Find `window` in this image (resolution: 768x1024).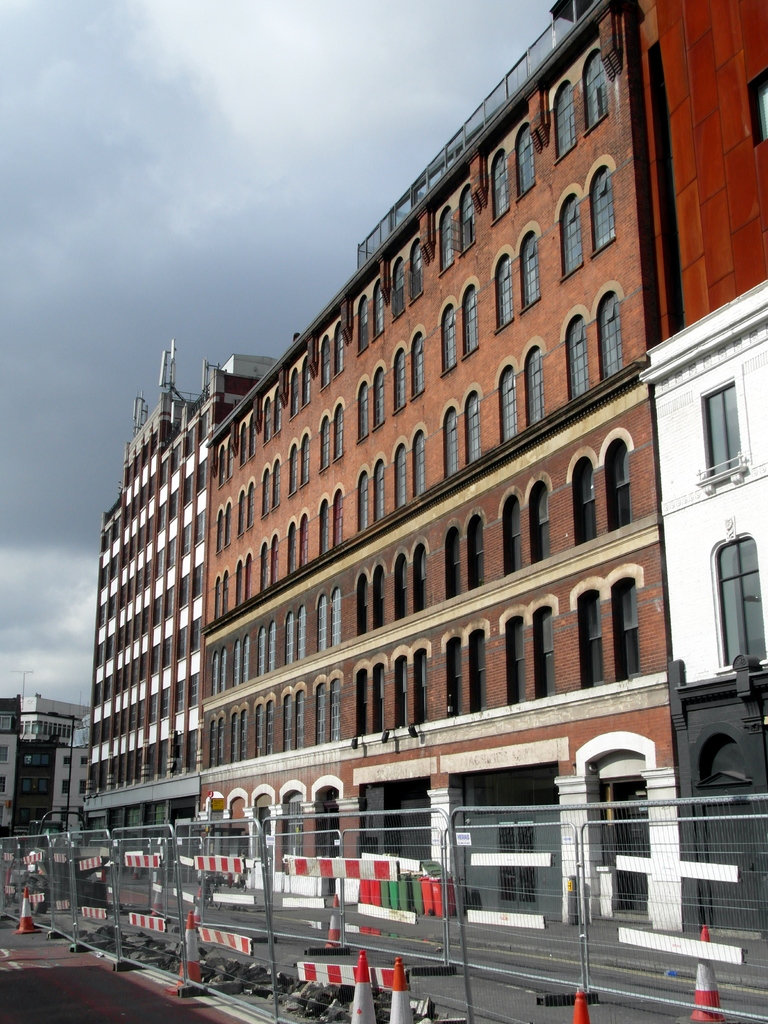
pyautogui.locateOnScreen(391, 257, 408, 314).
